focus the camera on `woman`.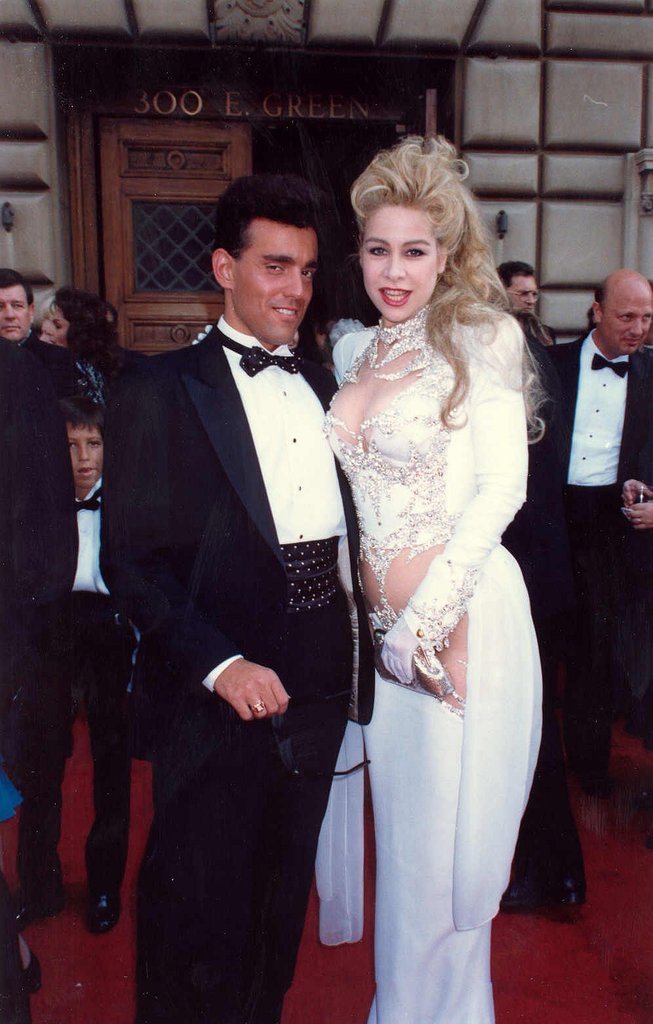
Focus region: bbox=[43, 286, 121, 411].
